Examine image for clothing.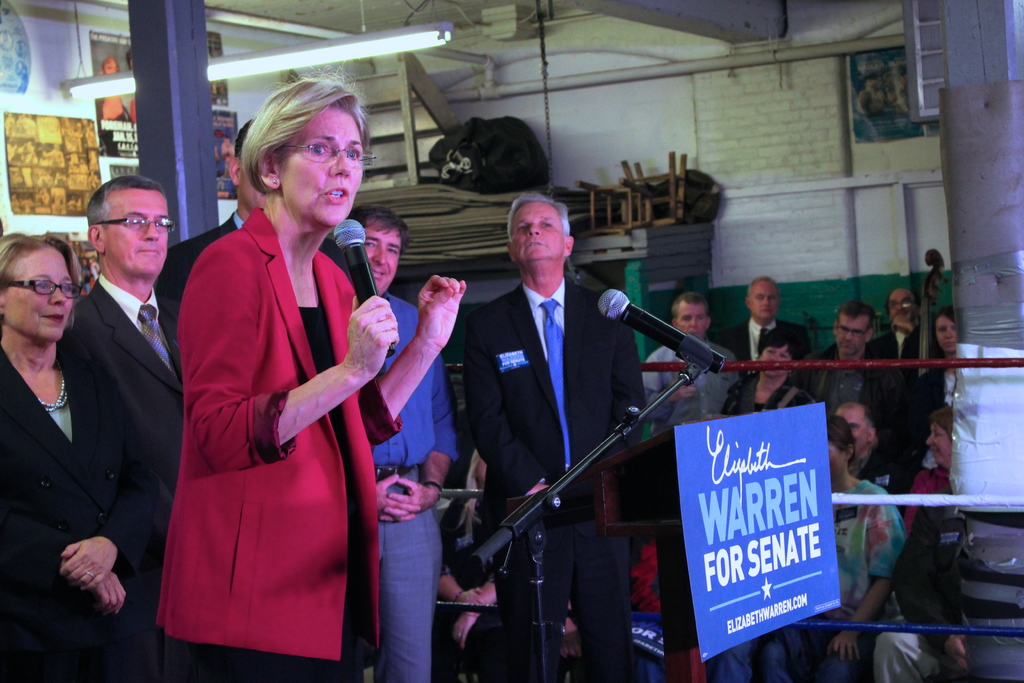
Examination result: (838, 469, 932, 593).
